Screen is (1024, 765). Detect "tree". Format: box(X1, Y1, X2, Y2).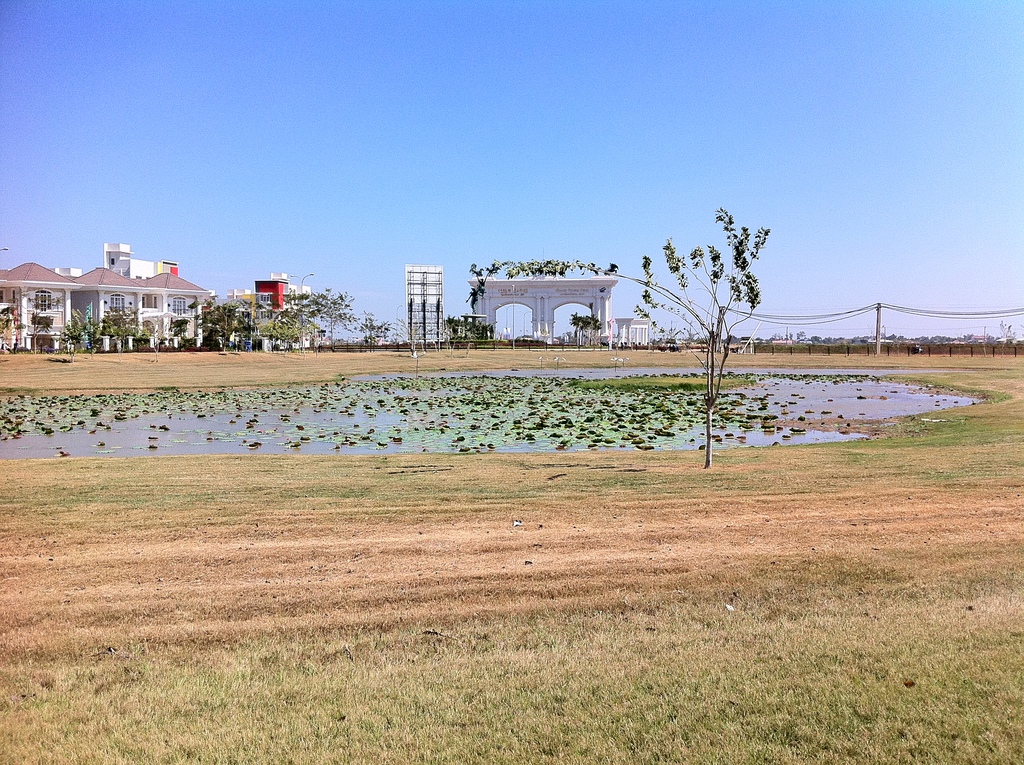
box(61, 309, 103, 361).
